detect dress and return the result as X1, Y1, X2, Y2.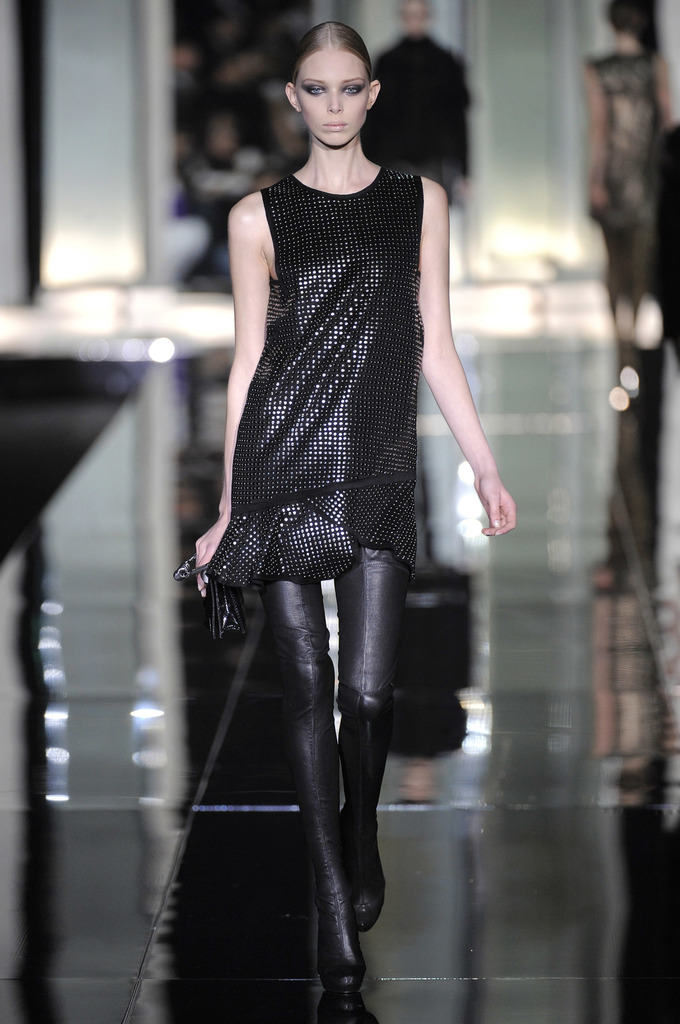
203, 166, 423, 632.
